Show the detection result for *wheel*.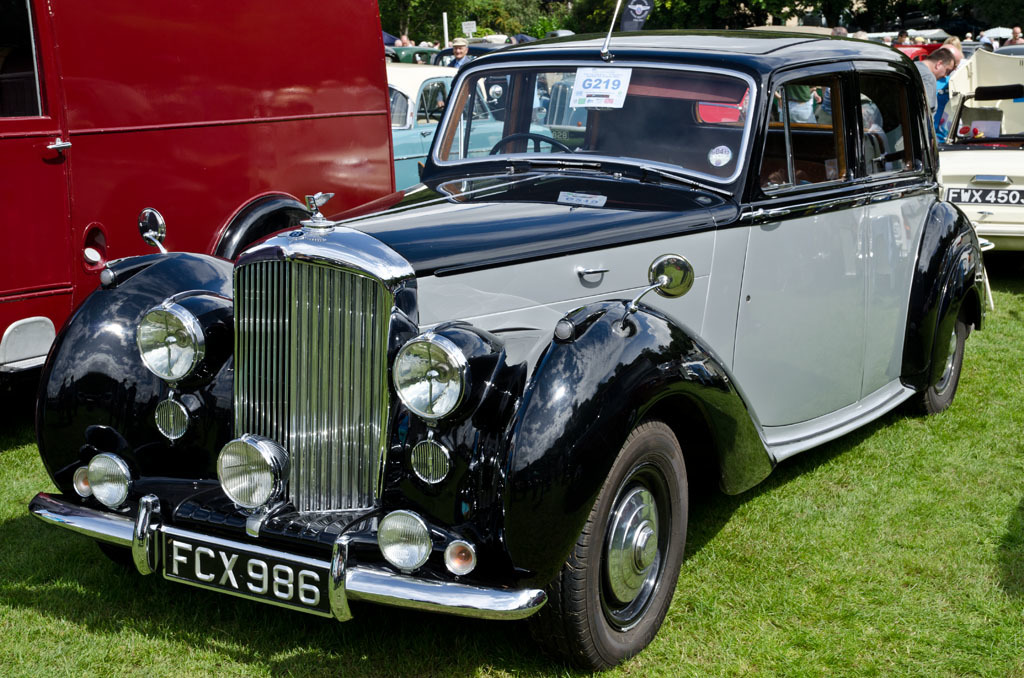
581 419 692 655.
